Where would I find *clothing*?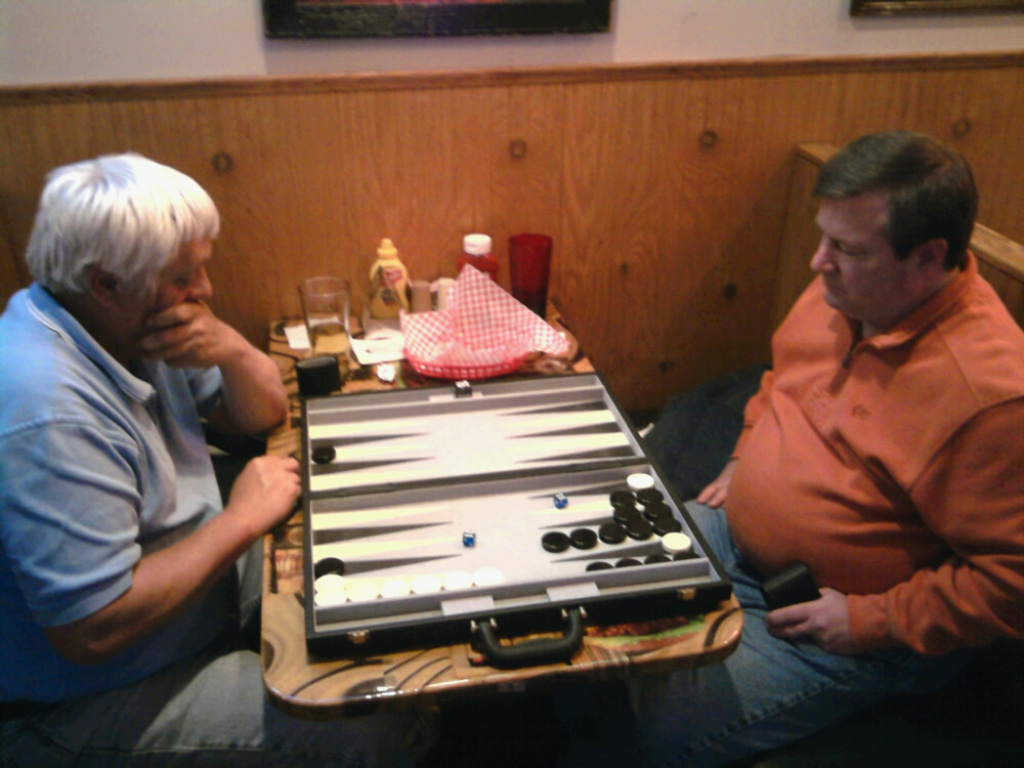
At {"x1": 707, "y1": 186, "x2": 1014, "y2": 689}.
